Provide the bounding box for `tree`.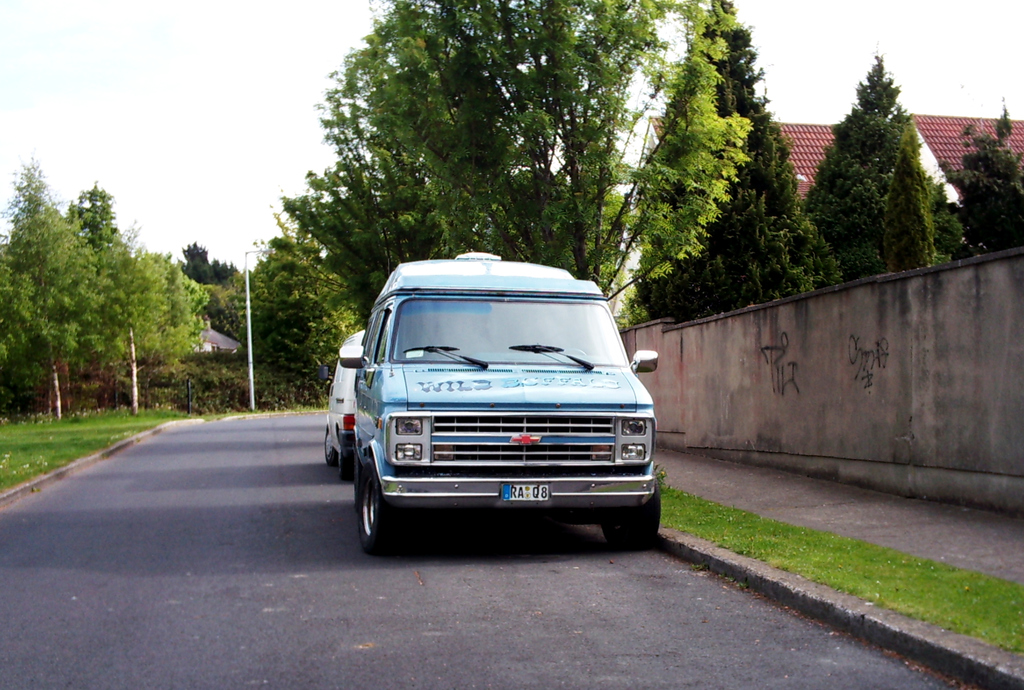
168 237 253 311.
